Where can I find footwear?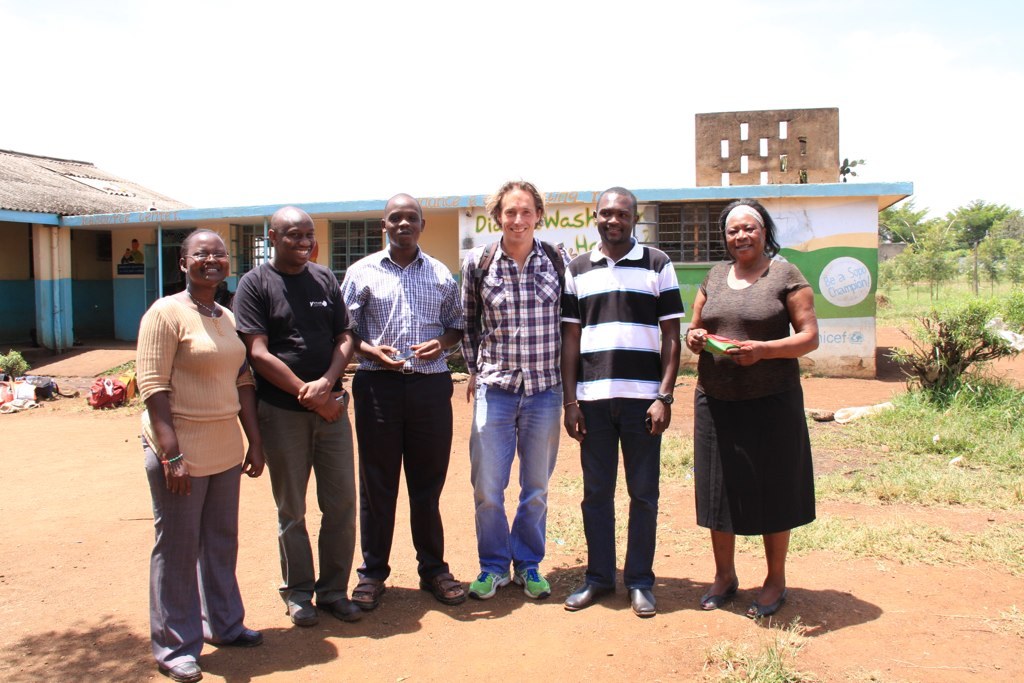
You can find it at <bbox>701, 577, 734, 609</bbox>.
